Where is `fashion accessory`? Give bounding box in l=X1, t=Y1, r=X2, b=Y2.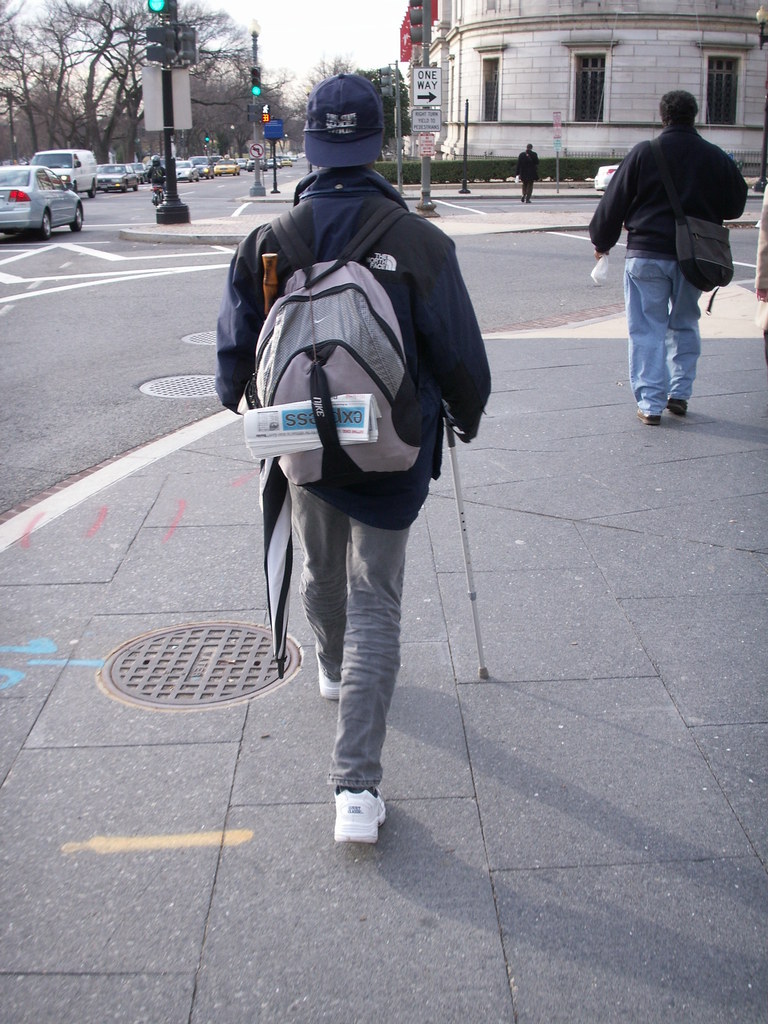
l=335, t=785, r=387, b=848.
